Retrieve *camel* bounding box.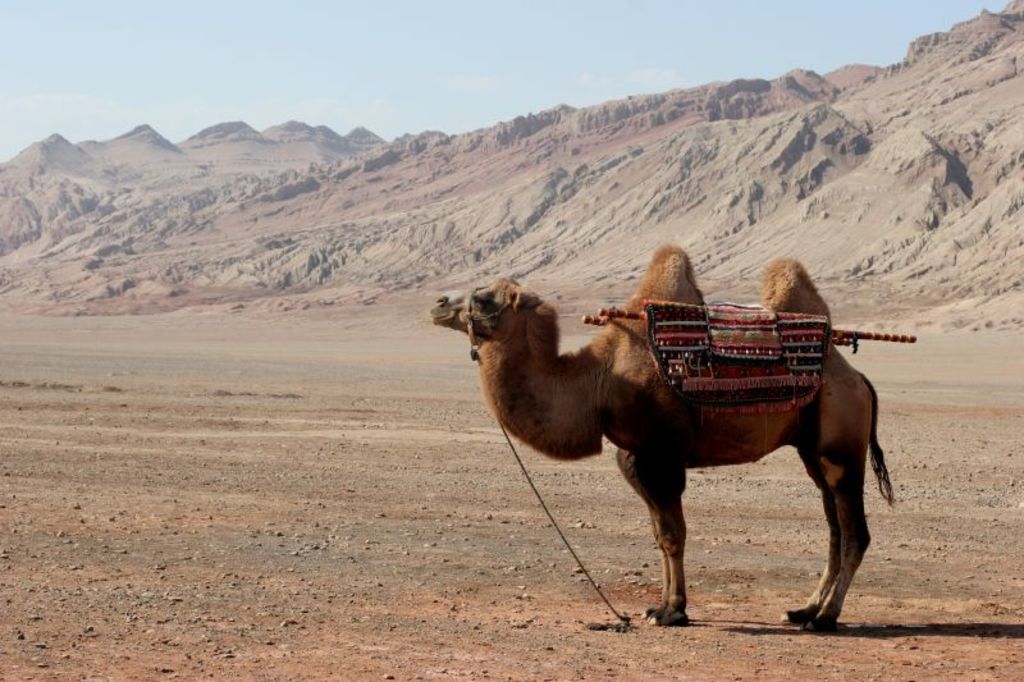
Bounding box: (left=425, top=241, right=897, bottom=641).
